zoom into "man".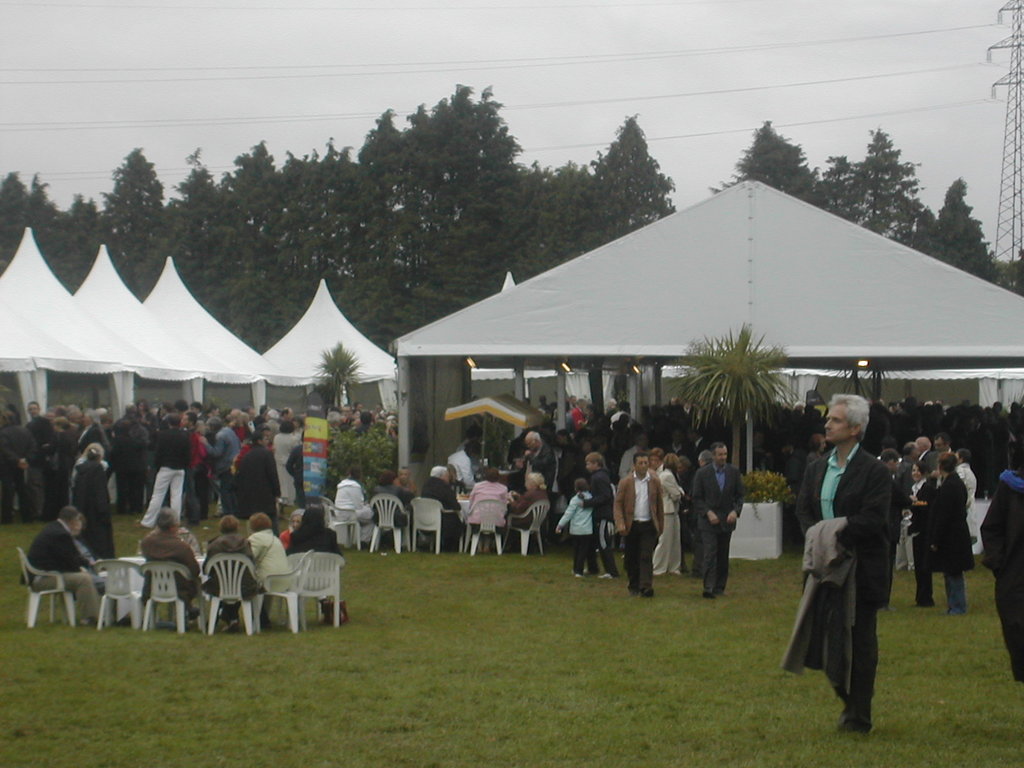
Zoom target: <region>686, 446, 713, 582</region>.
